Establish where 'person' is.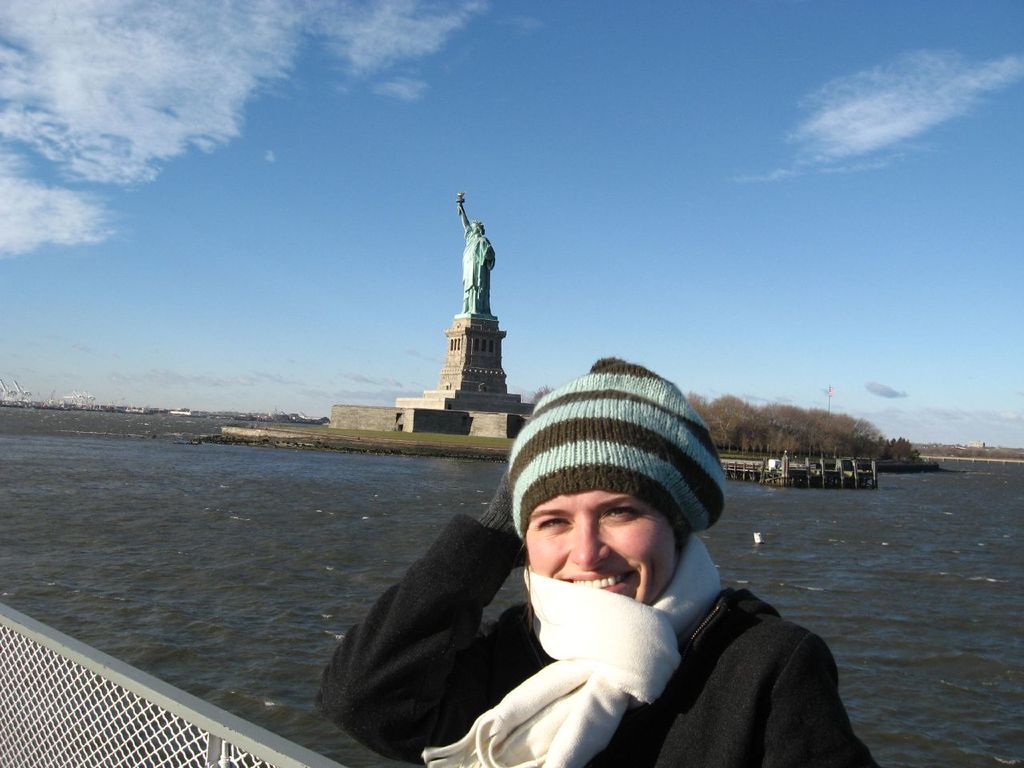
Established at [314, 356, 882, 767].
